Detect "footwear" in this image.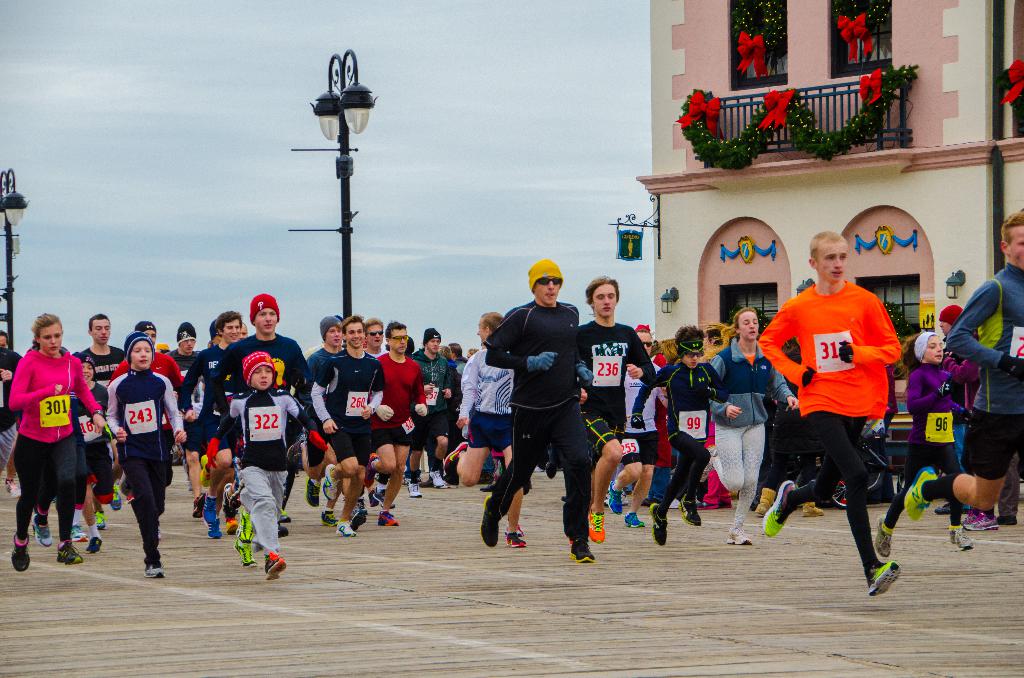
Detection: <region>239, 509, 253, 540</region>.
